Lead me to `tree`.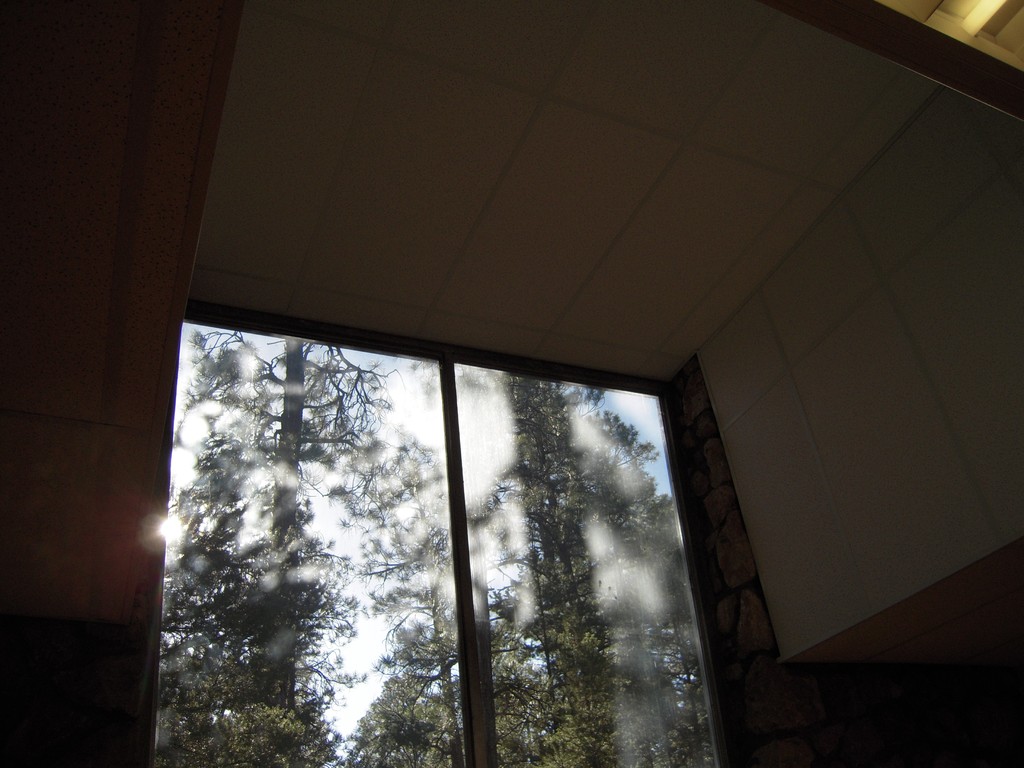
Lead to left=173, top=332, right=449, bottom=719.
